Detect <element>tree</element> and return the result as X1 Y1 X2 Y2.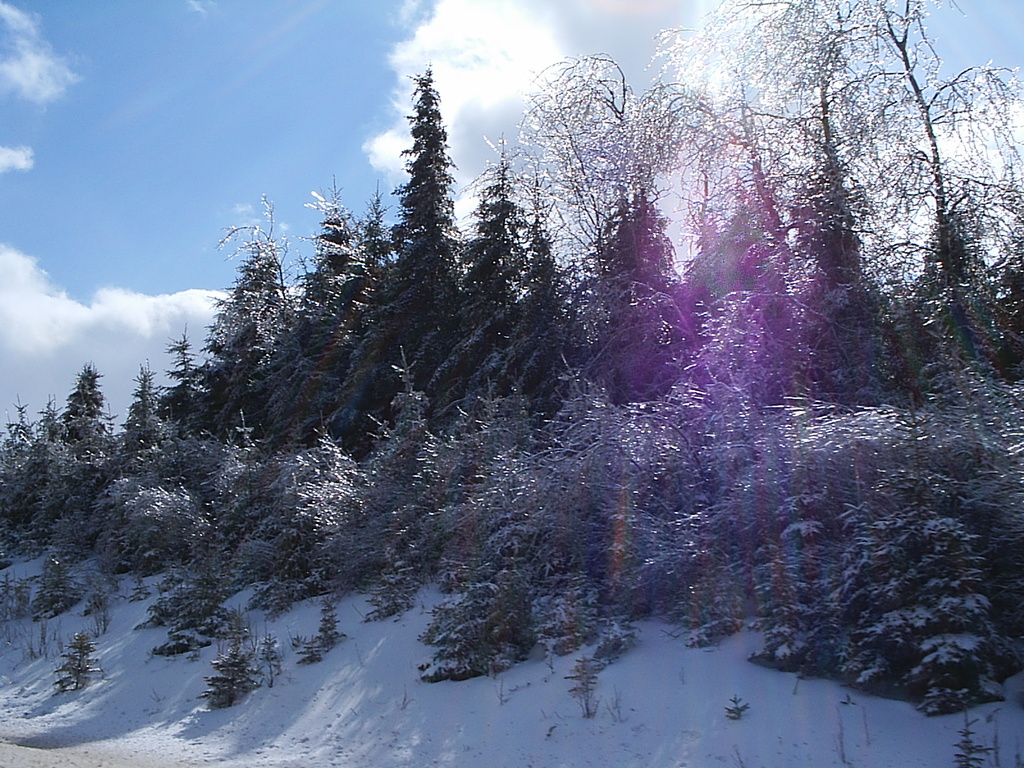
721 407 1021 719.
